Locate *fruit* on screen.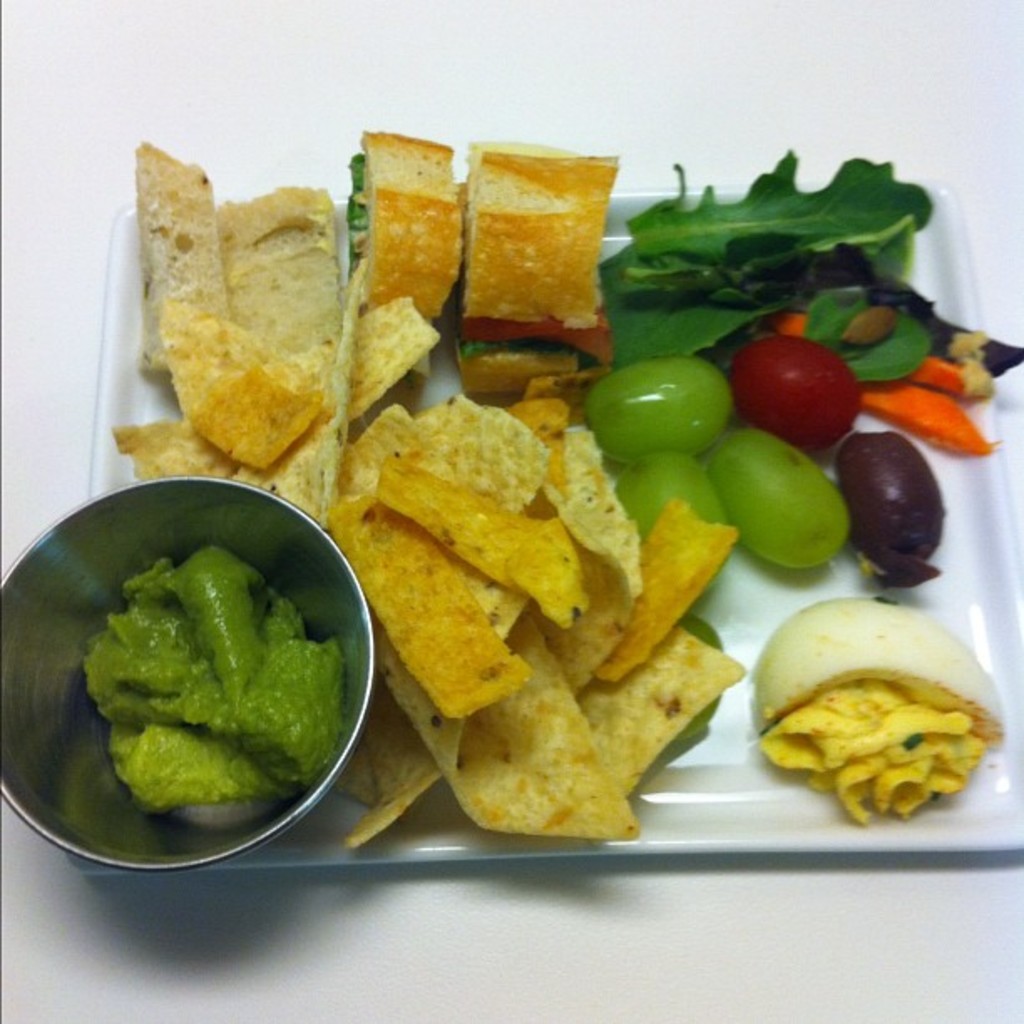
On screen at [601, 348, 746, 480].
